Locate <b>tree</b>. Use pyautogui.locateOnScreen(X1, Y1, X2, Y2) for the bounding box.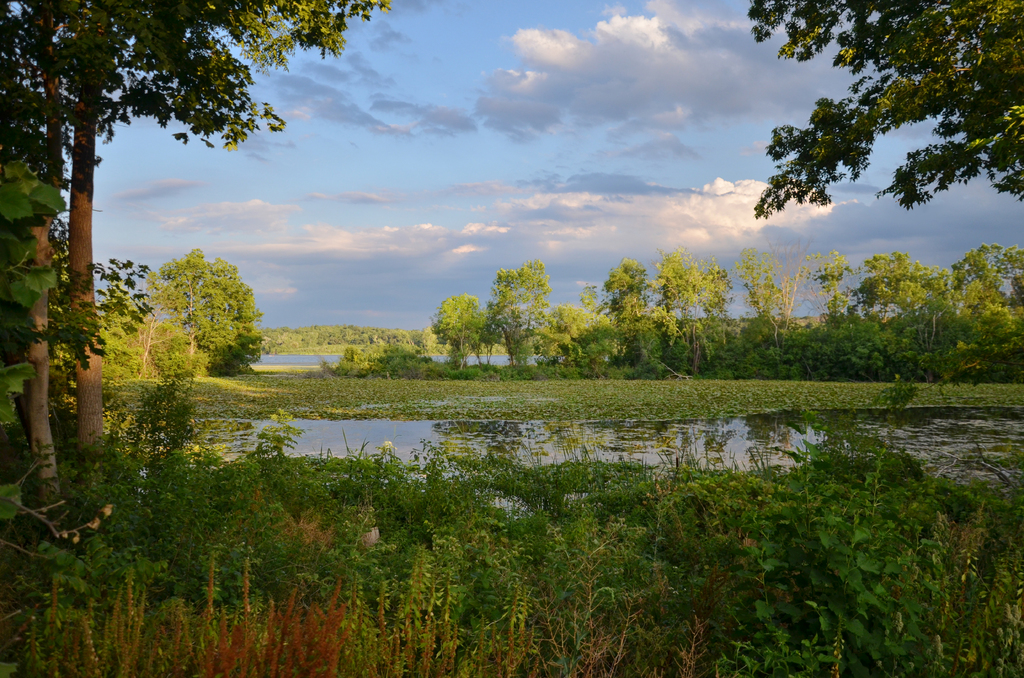
pyautogui.locateOnScreen(861, 257, 975, 382).
